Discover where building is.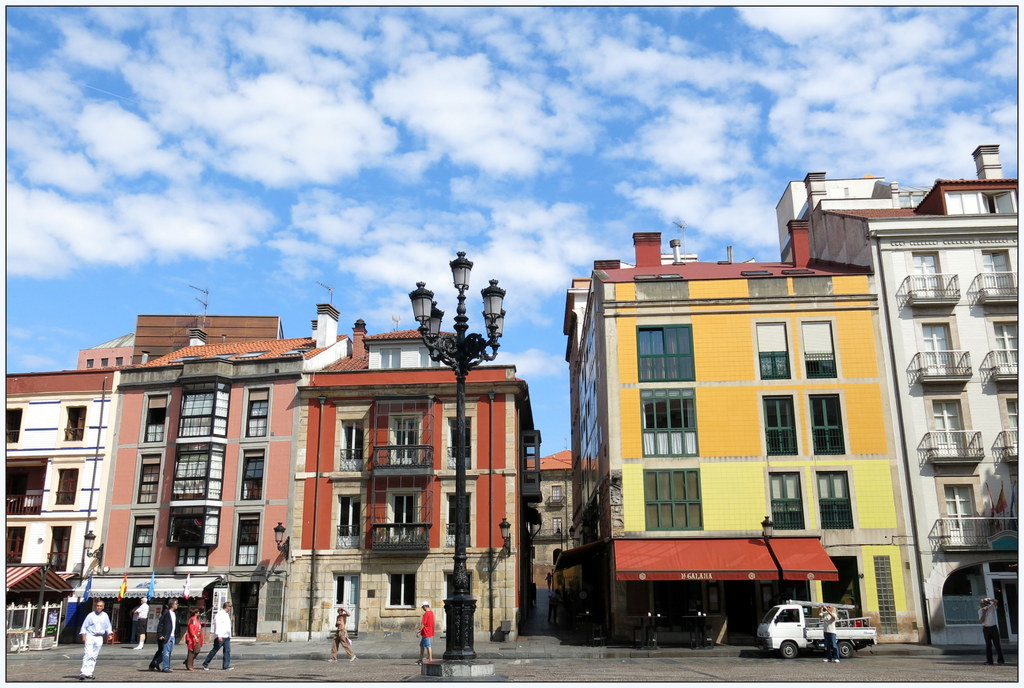
Discovered at <region>302, 329, 542, 639</region>.
